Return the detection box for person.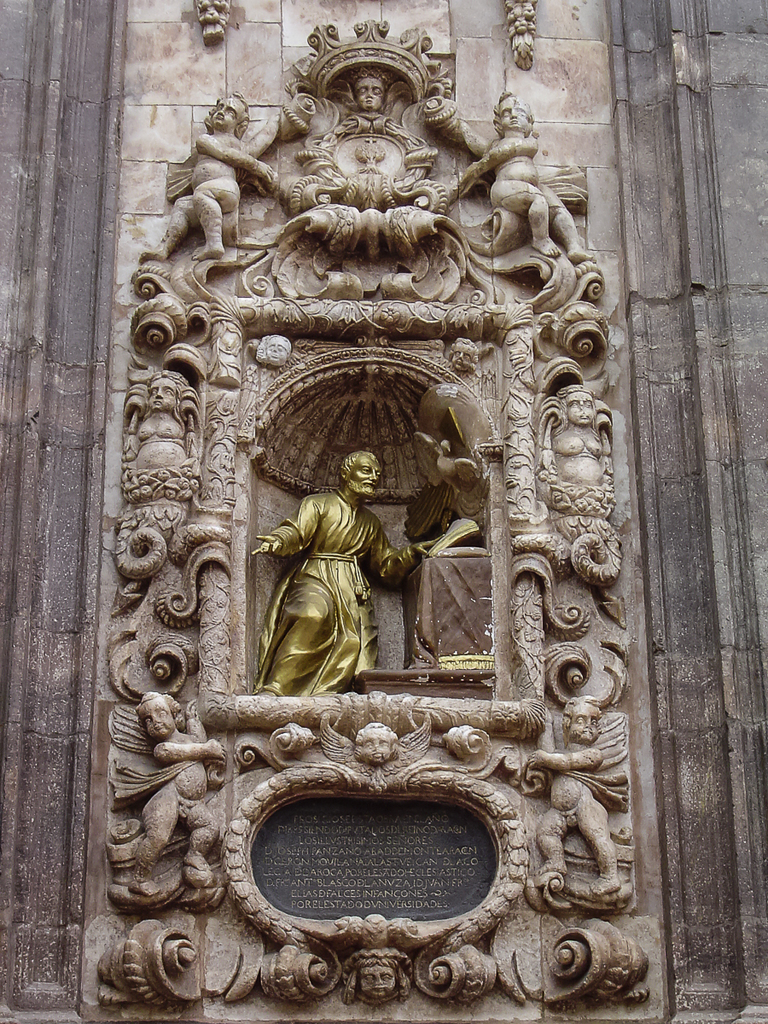
{"left": 137, "top": 695, "right": 232, "bottom": 876}.
